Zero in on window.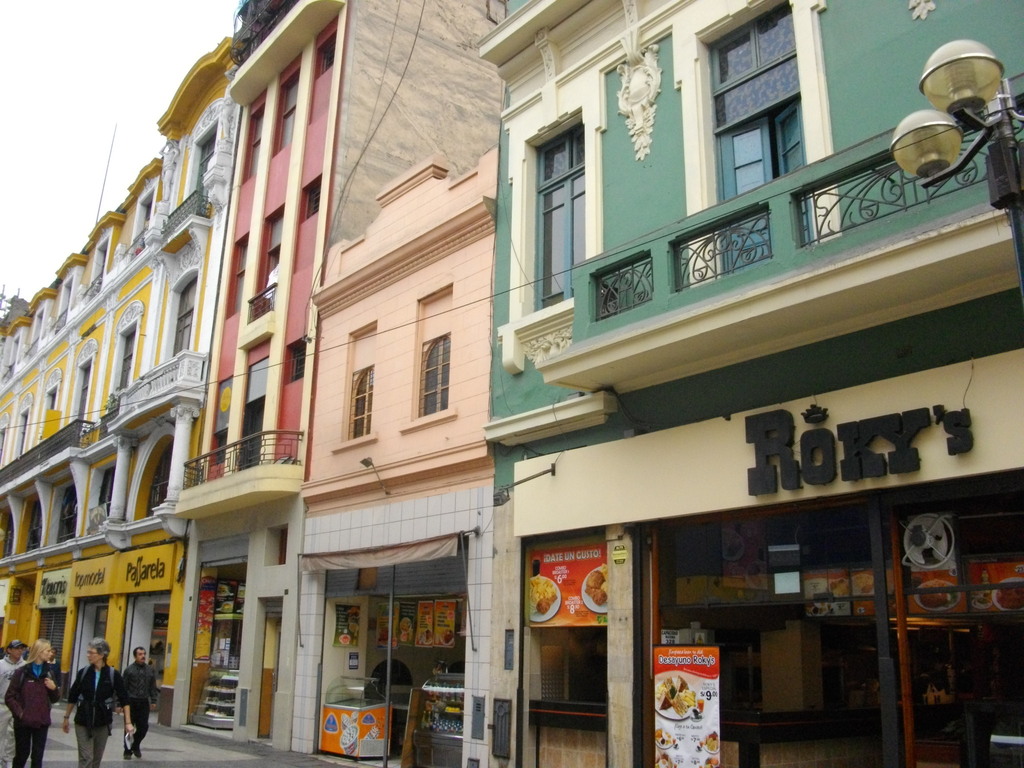
Zeroed in: [49, 480, 81, 545].
